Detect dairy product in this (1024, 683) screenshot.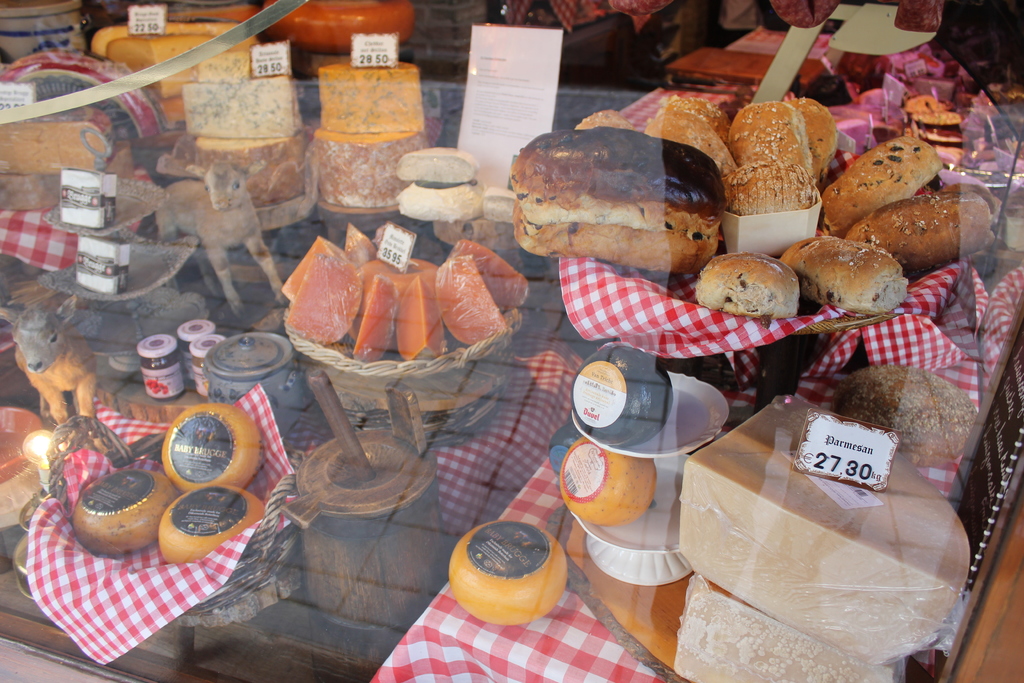
Detection: bbox=[783, 236, 914, 311].
